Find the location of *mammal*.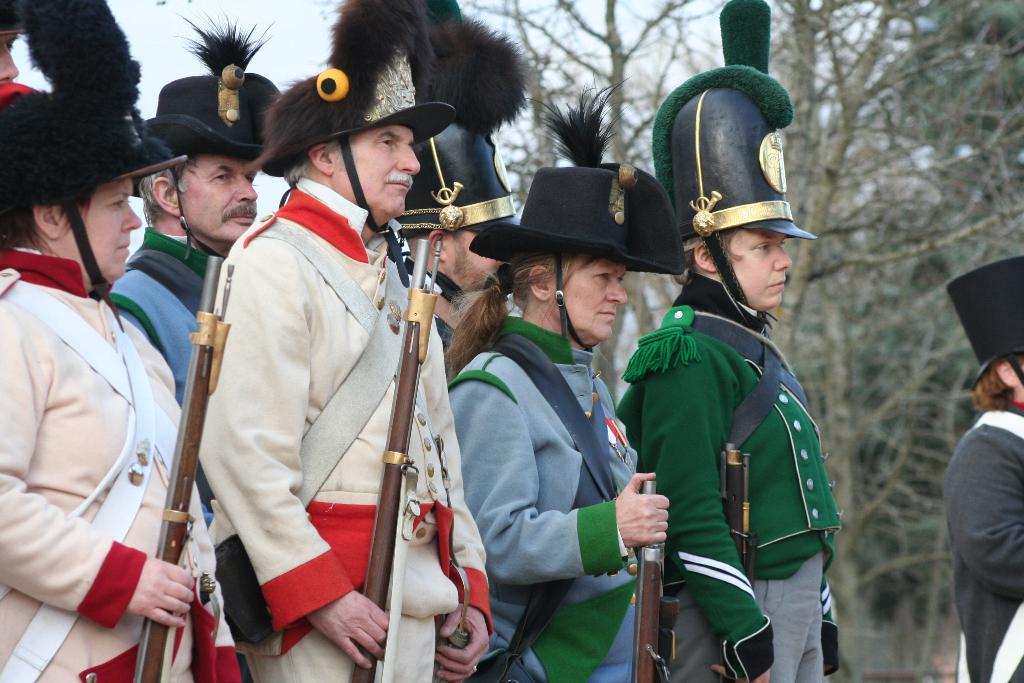
Location: l=398, t=13, r=533, b=359.
